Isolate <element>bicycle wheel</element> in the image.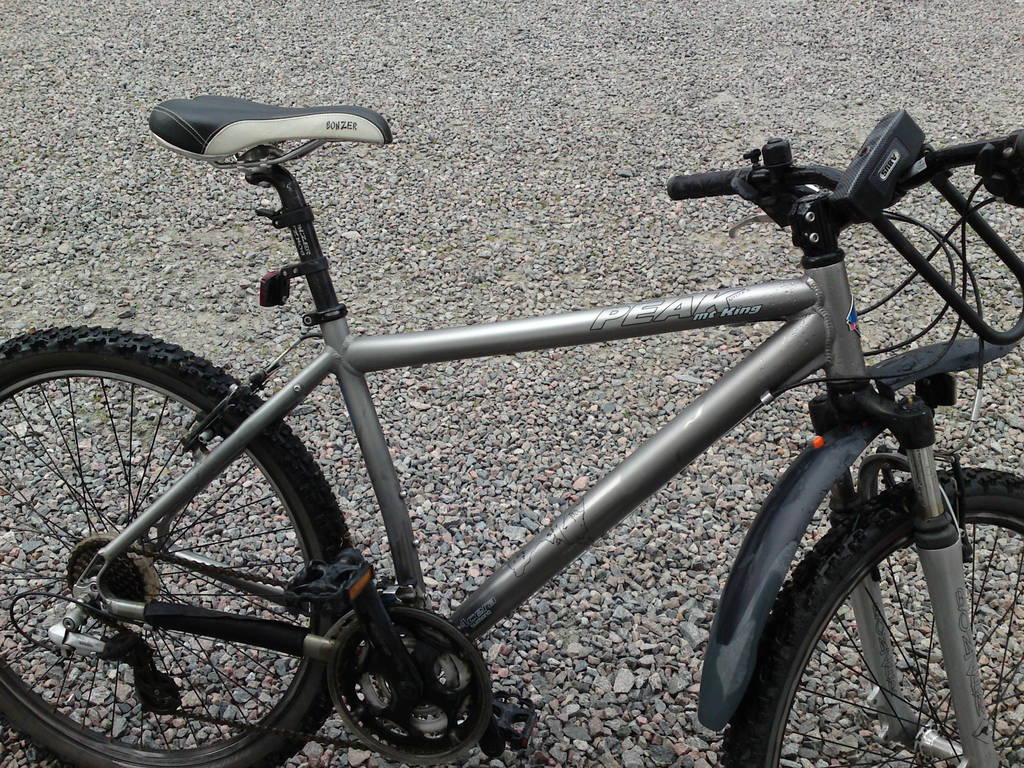
Isolated region: 0,324,351,767.
